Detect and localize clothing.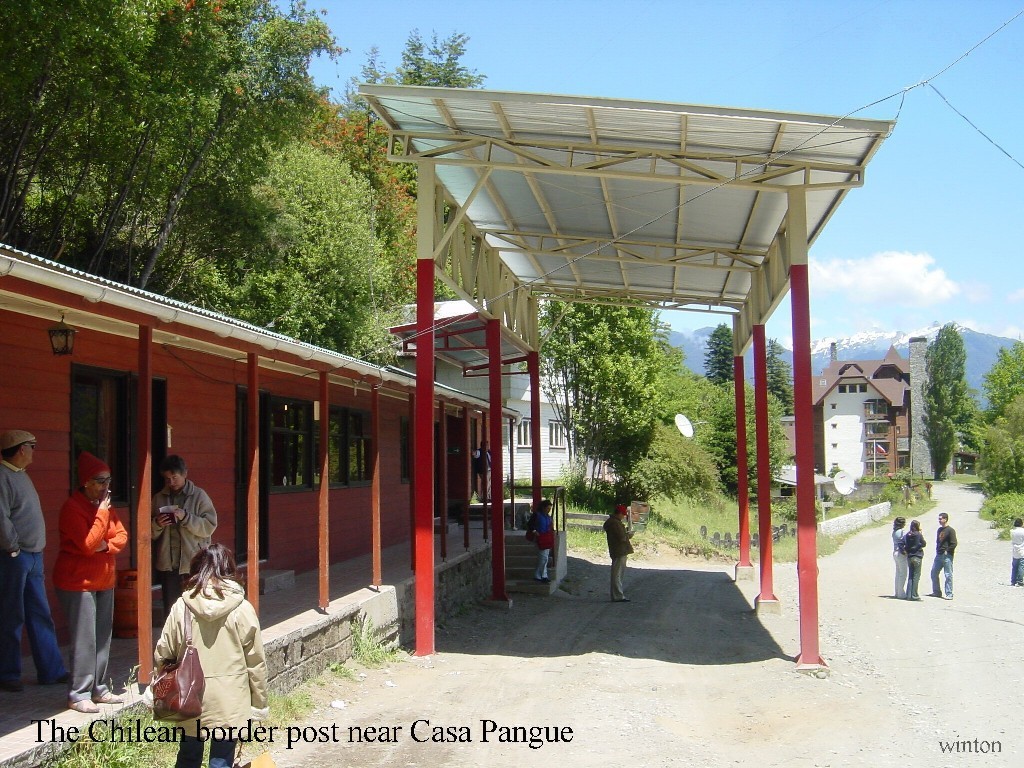
Localized at bbox=(0, 464, 69, 685).
